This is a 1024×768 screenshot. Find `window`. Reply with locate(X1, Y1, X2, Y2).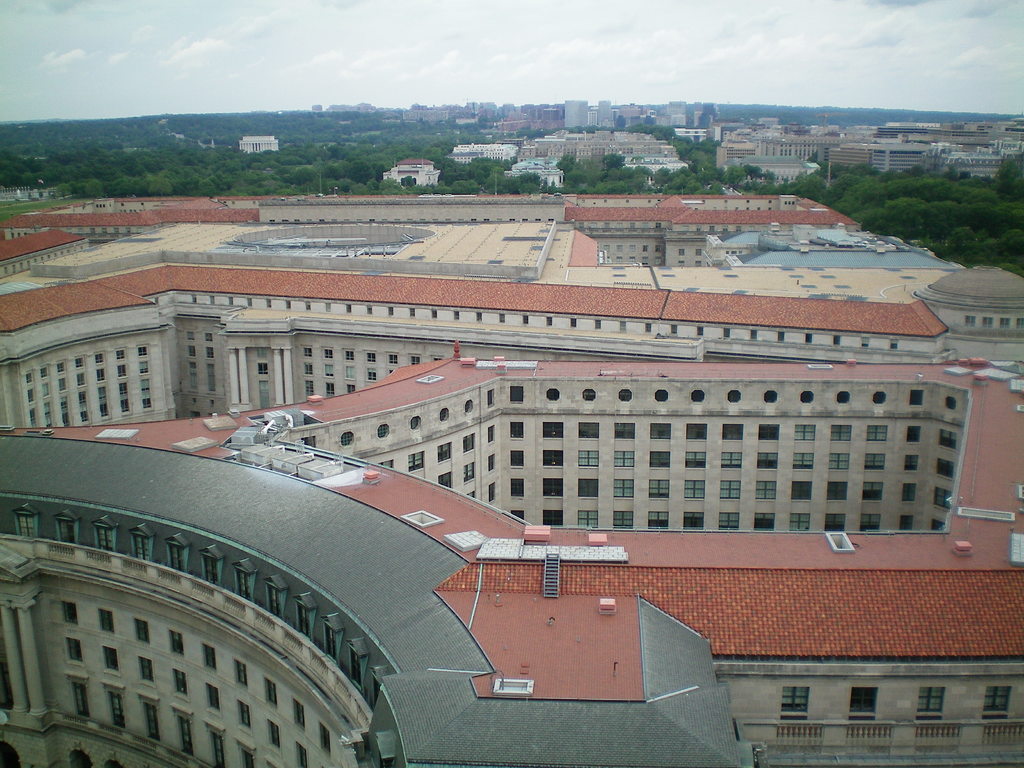
locate(684, 478, 707, 500).
